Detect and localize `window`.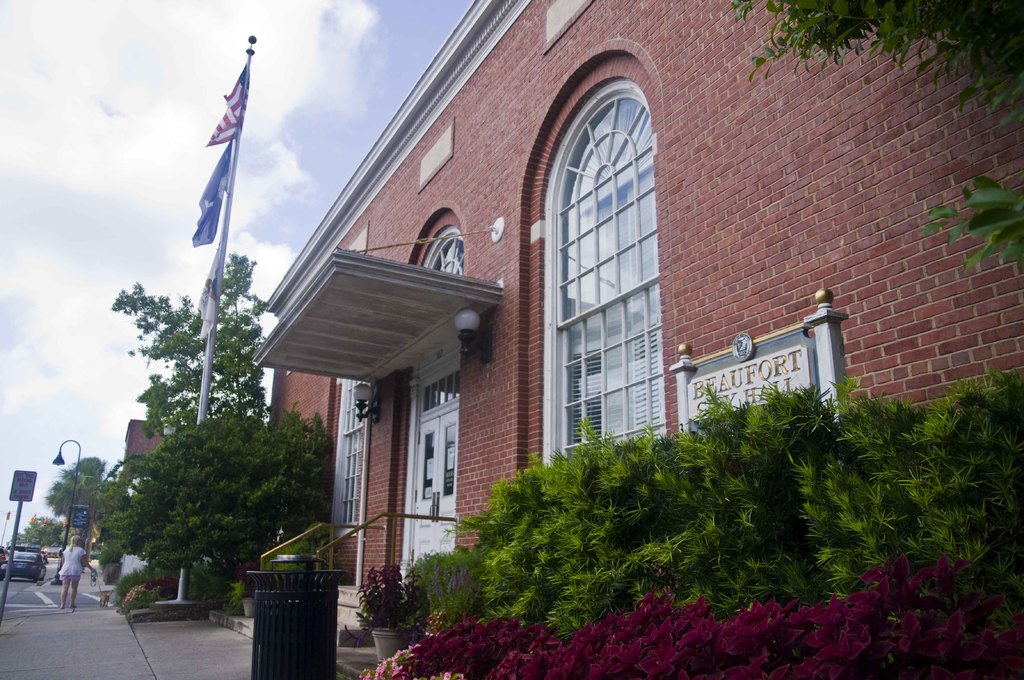
Localized at locate(539, 28, 677, 480).
